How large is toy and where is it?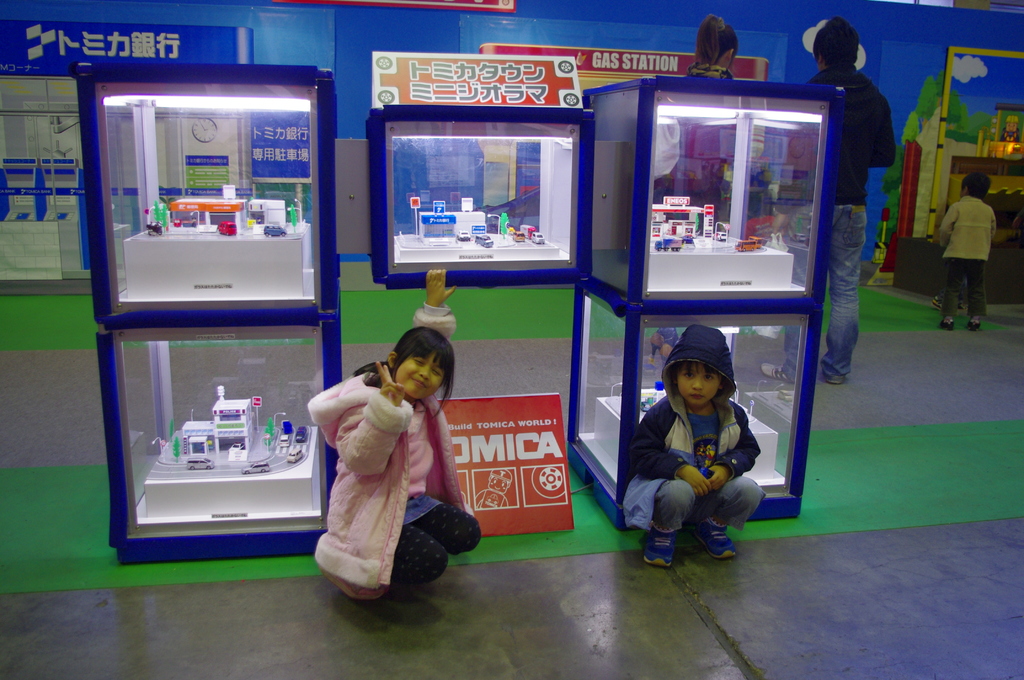
Bounding box: l=646, t=197, r=706, b=252.
